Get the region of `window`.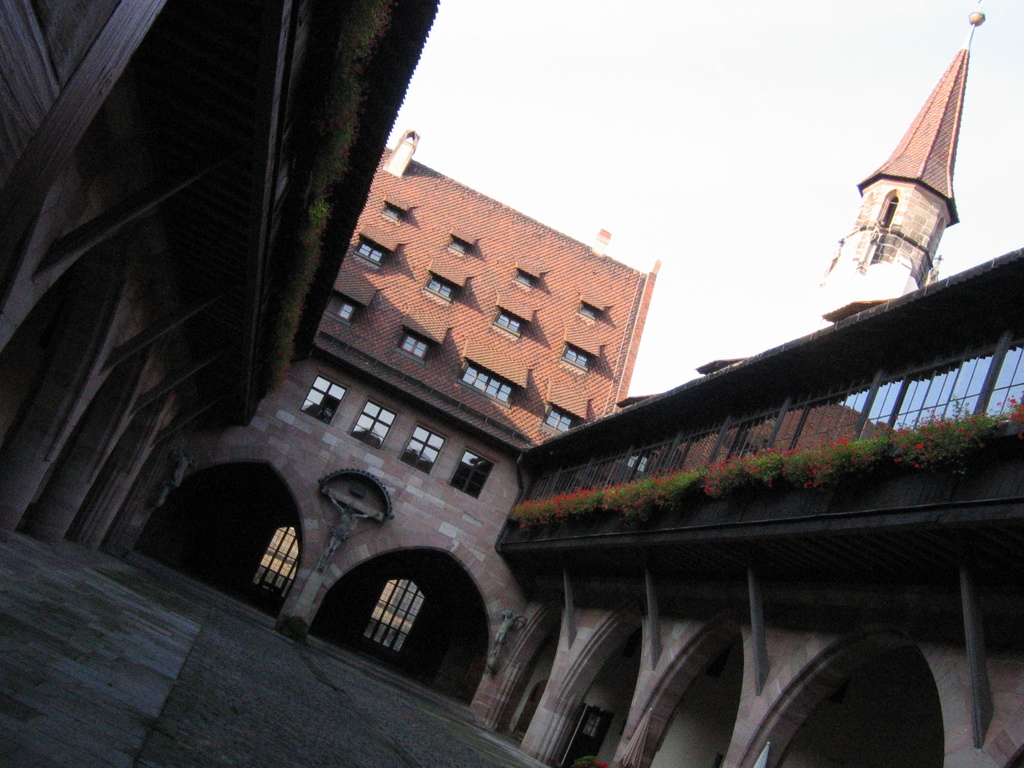
[463, 362, 513, 407].
